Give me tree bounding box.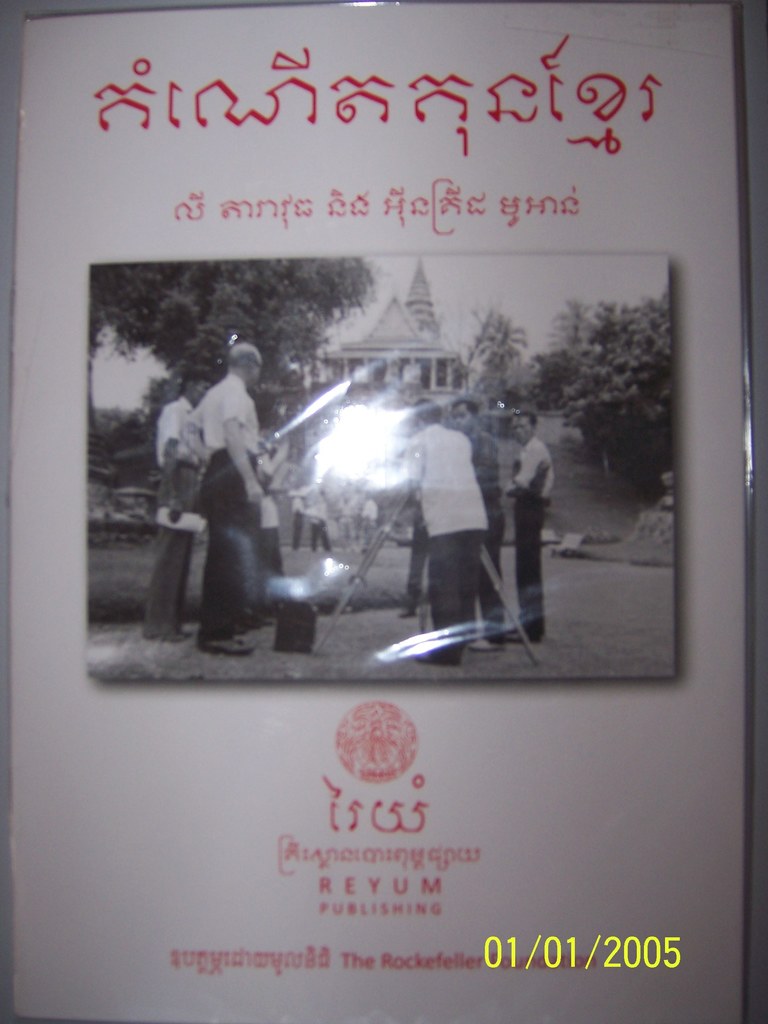
pyautogui.locateOnScreen(548, 296, 597, 345).
